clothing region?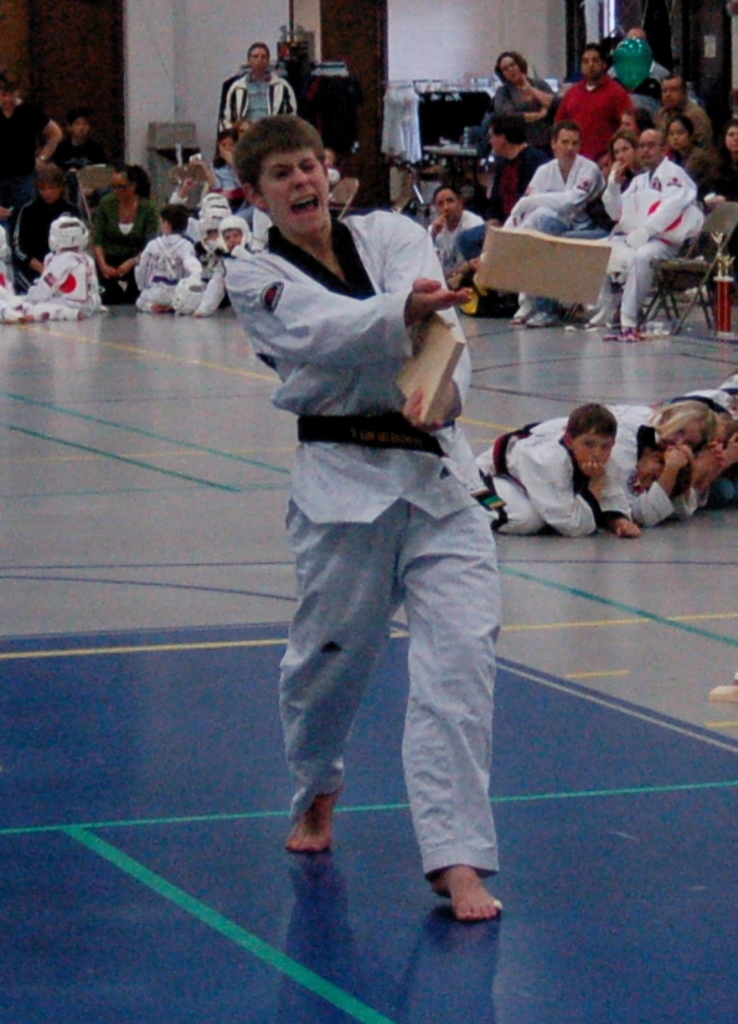
<box>599,58,662,103</box>
